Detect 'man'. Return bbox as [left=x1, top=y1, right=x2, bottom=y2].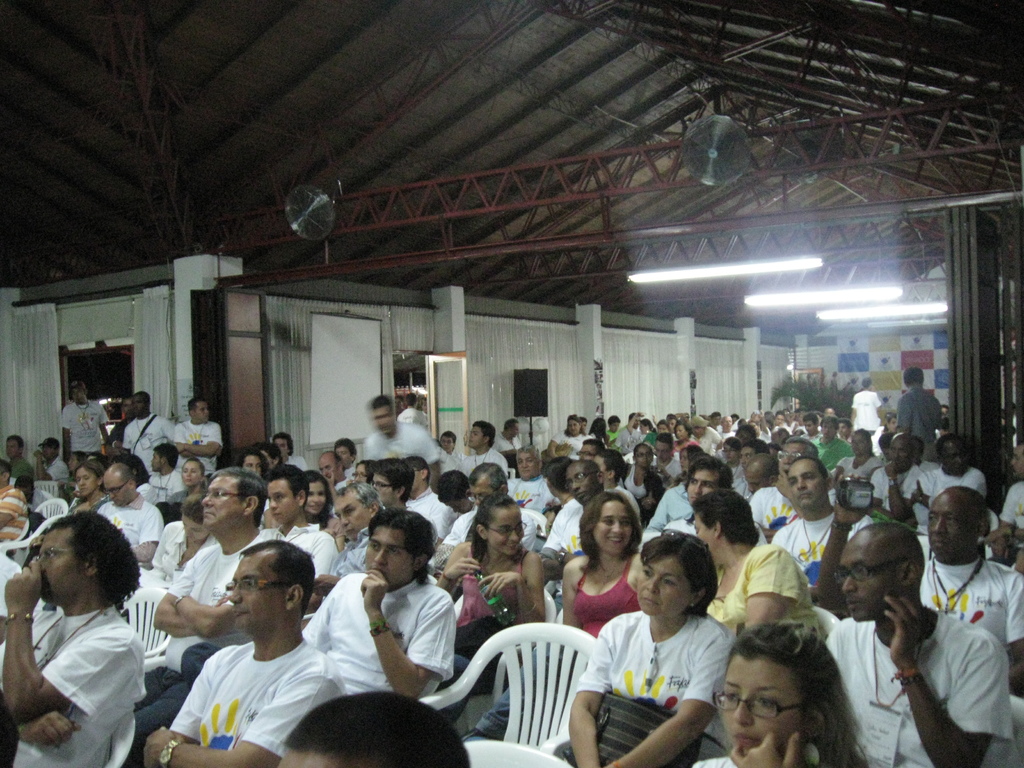
[left=984, top=436, right=1023, bottom=536].
